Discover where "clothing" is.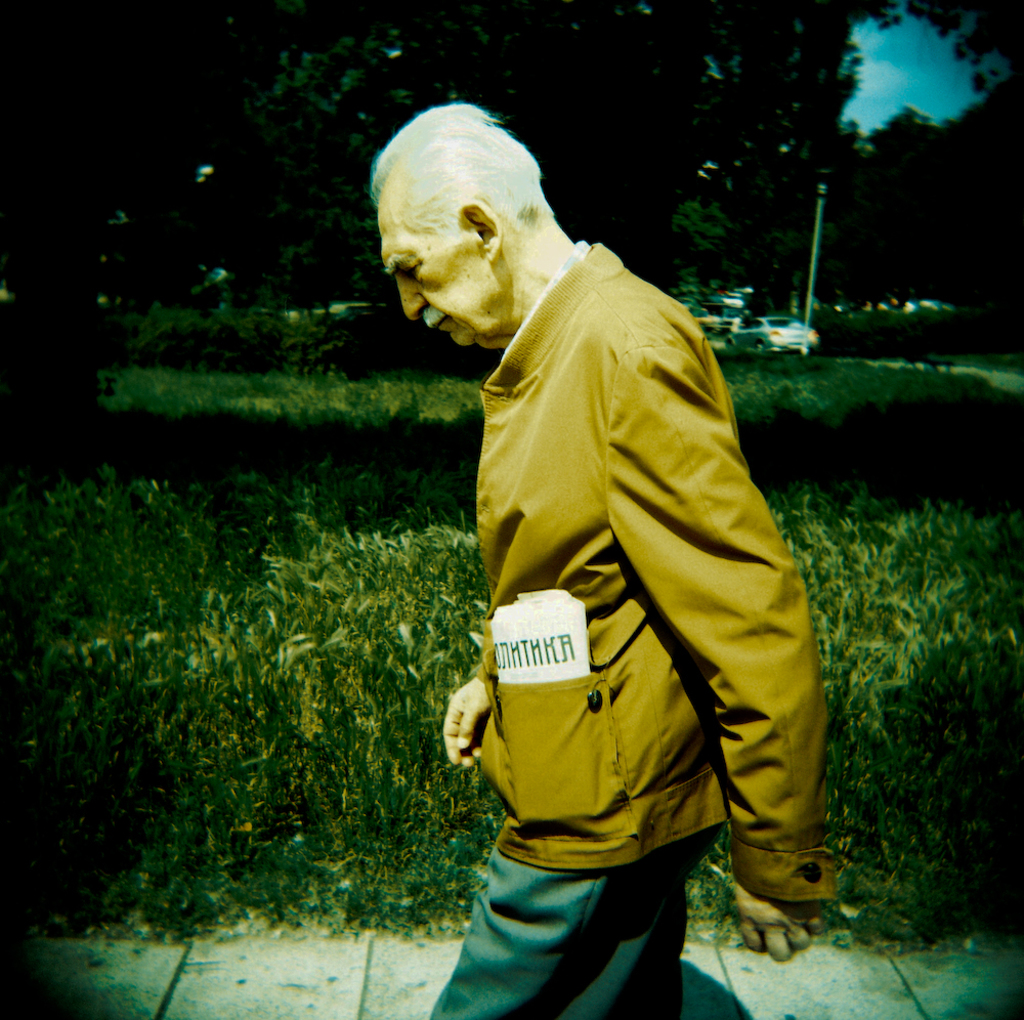
Discovered at BBox(436, 346, 861, 964).
